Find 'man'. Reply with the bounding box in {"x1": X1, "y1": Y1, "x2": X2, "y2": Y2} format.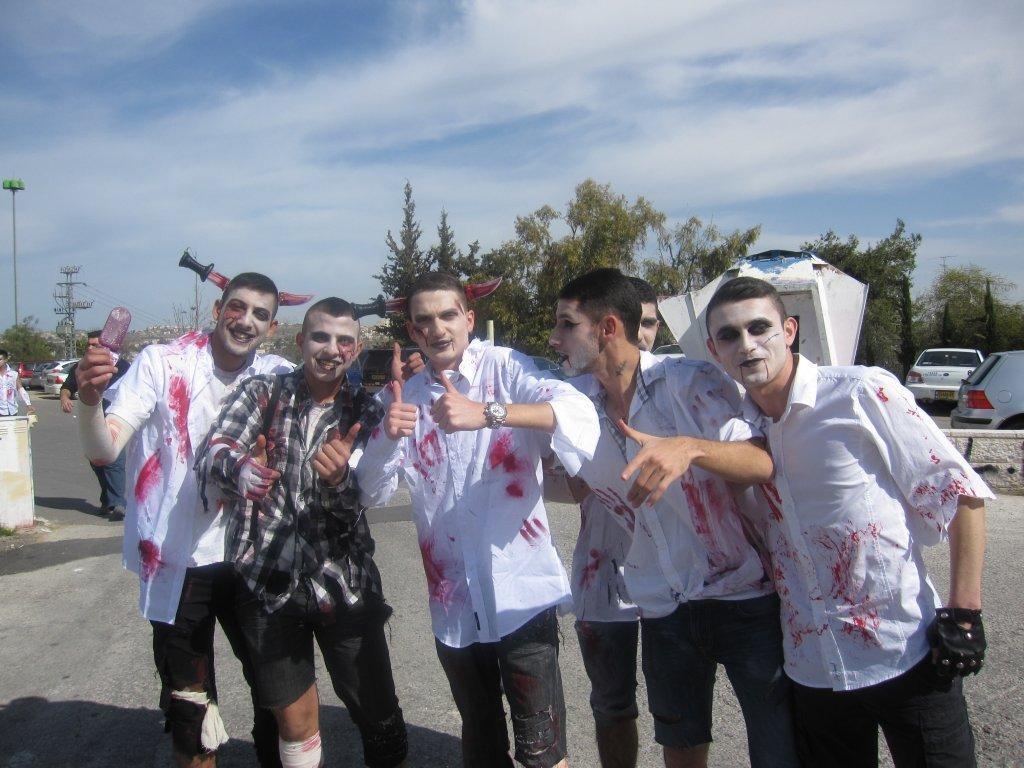
{"x1": 353, "y1": 270, "x2": 600, "y2": 767}.
